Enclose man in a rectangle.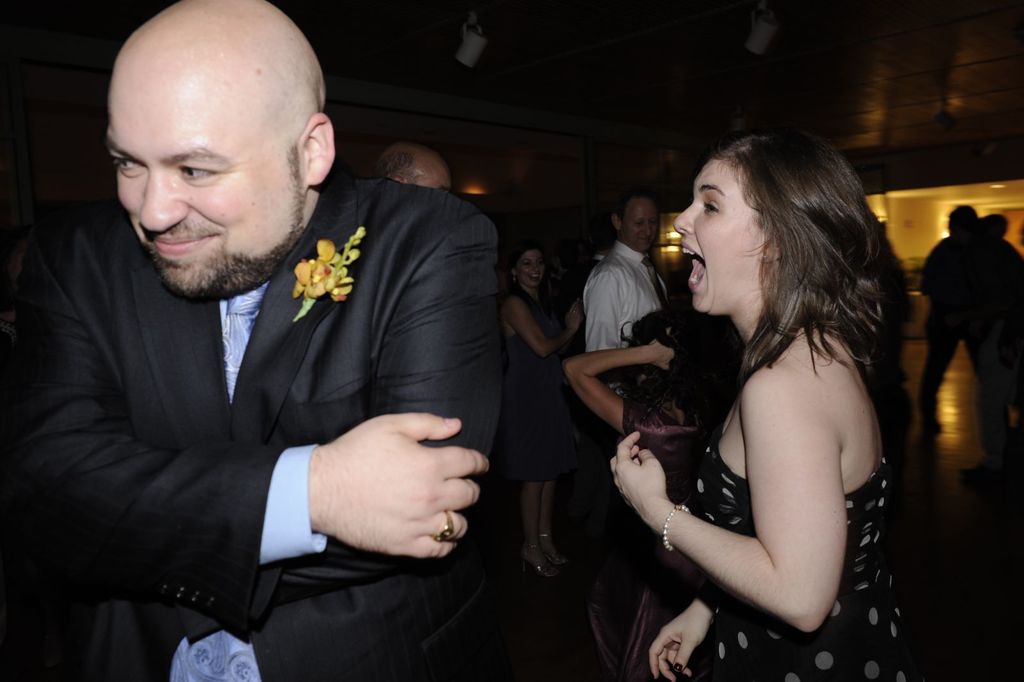
<box>376,142,457,188</box>.
